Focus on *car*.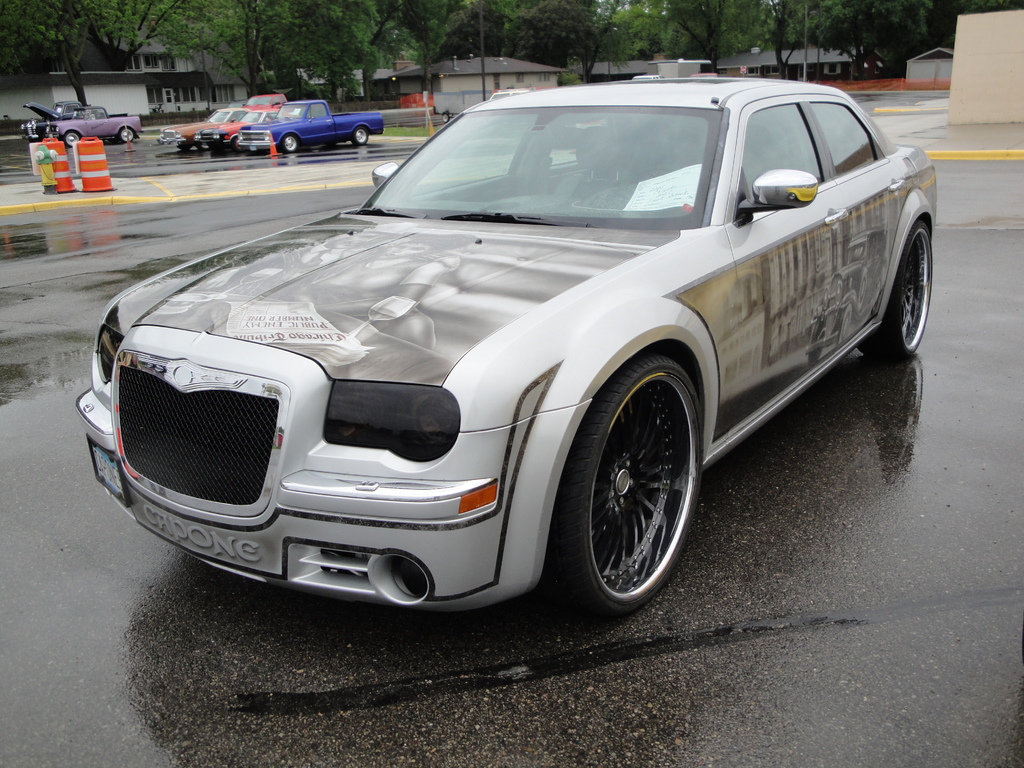
Focused at [157, 104, 237, 145].
